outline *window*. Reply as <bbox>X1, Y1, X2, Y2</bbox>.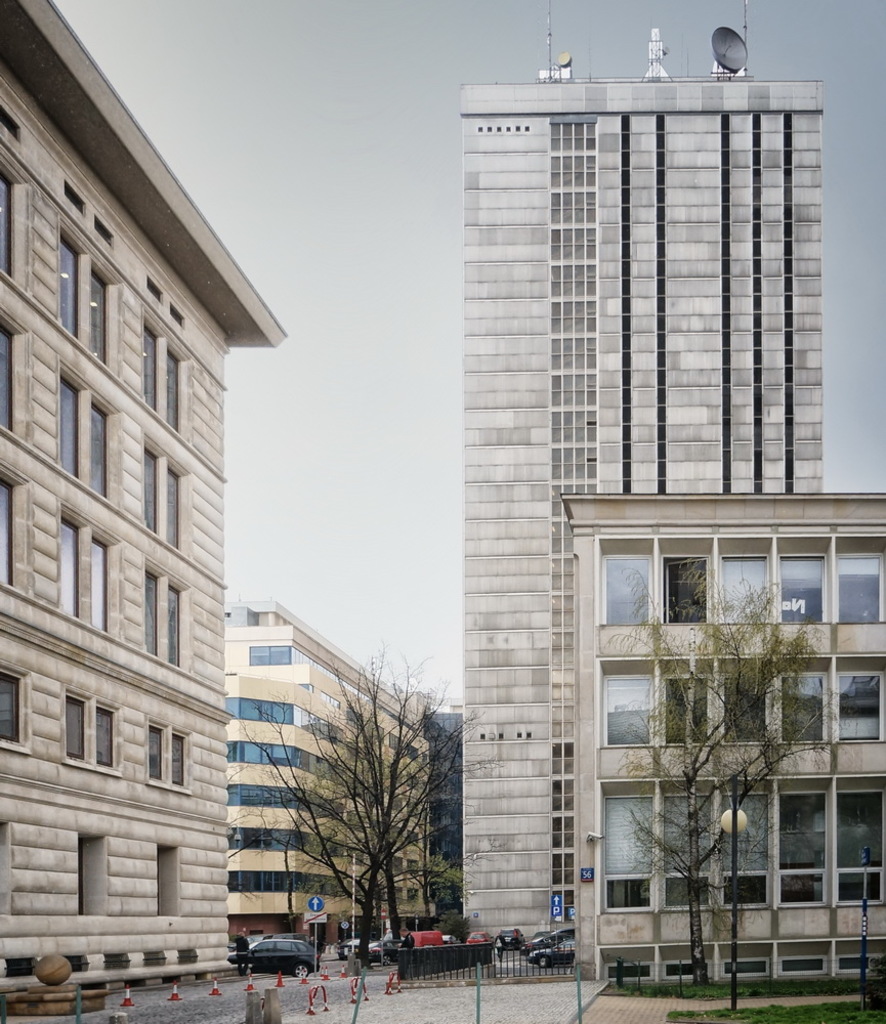
<bbox>390, 793, 408, 814</bbox>.
